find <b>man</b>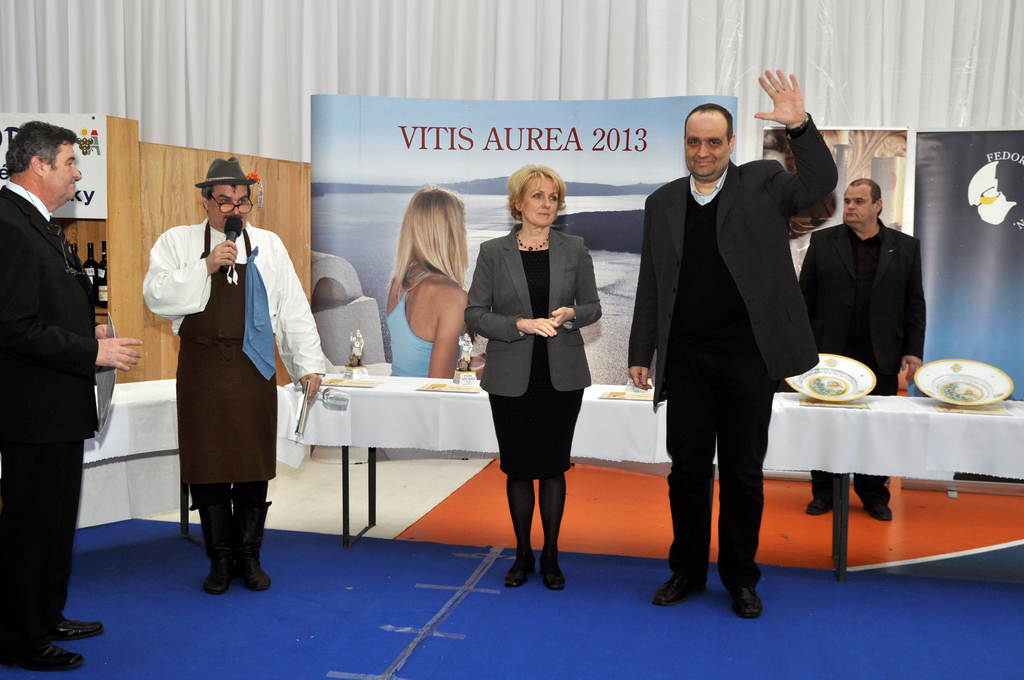
<region>776, 181, 923, 514</region>
